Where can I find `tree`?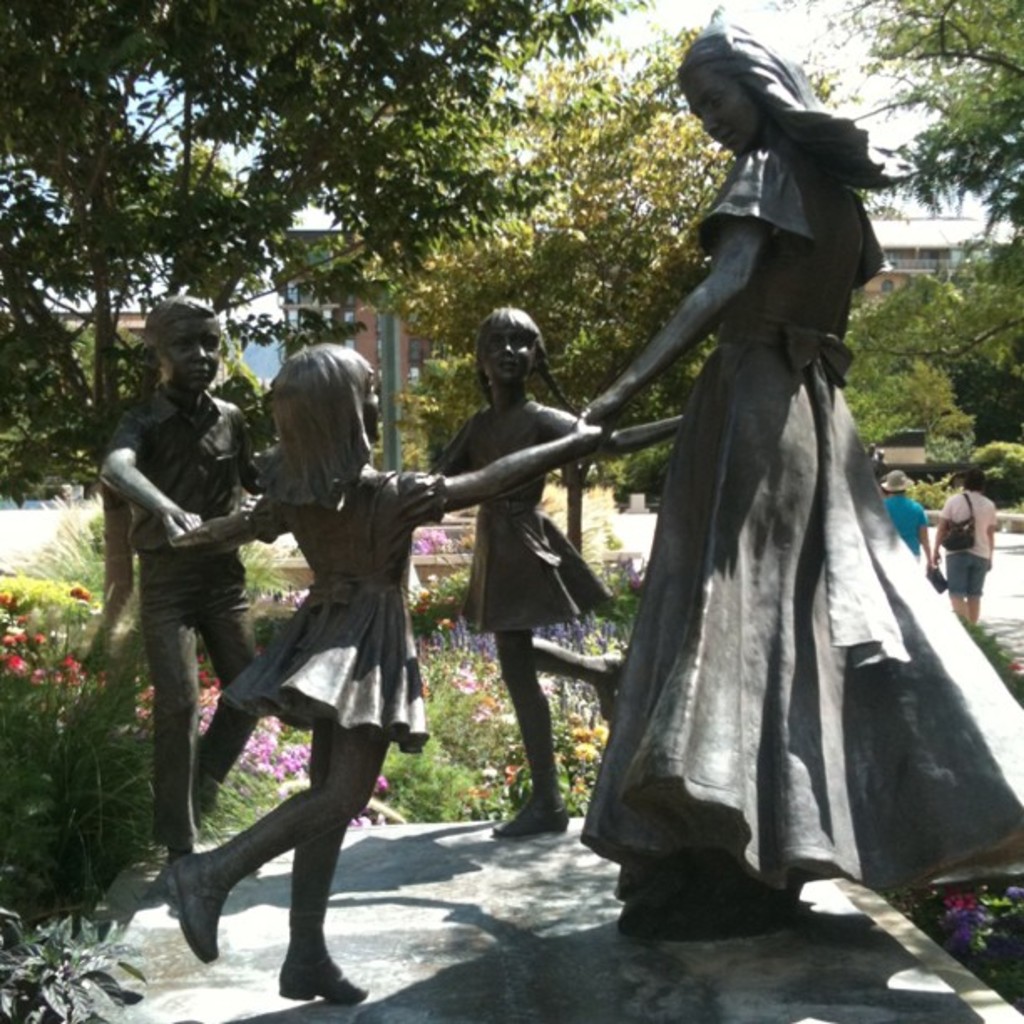
You can find it at (325, 0, 857, 490).
